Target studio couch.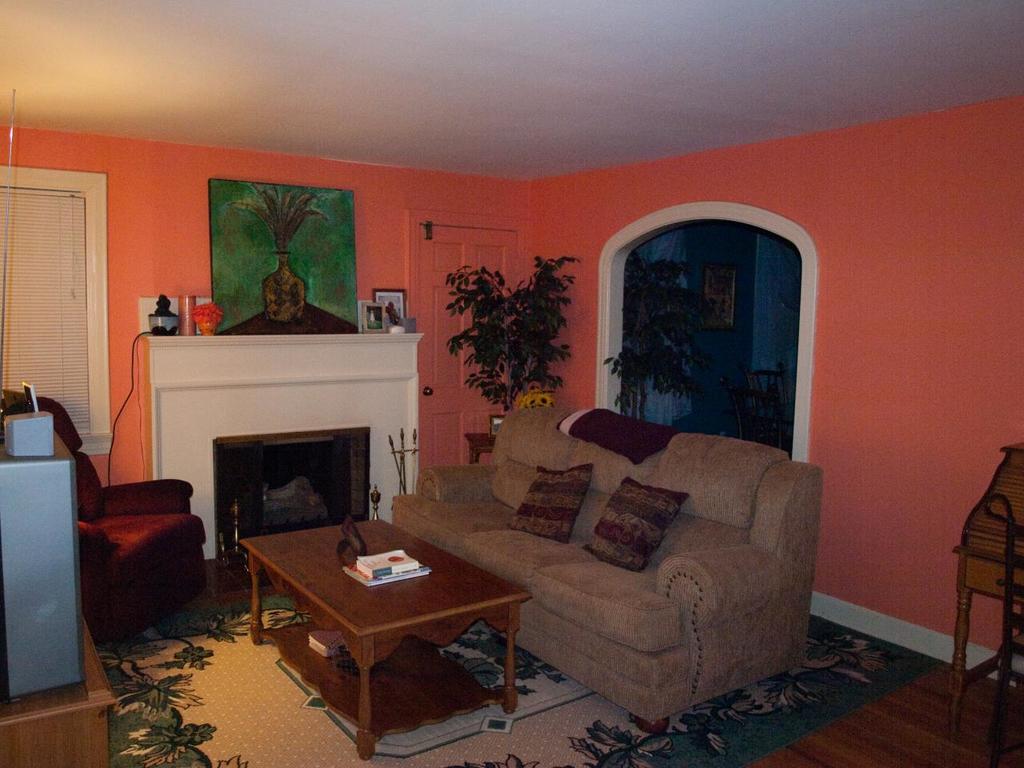
Target region: {"x1": 395, "y1": 401, "x2": 821, "y2": 746}.
